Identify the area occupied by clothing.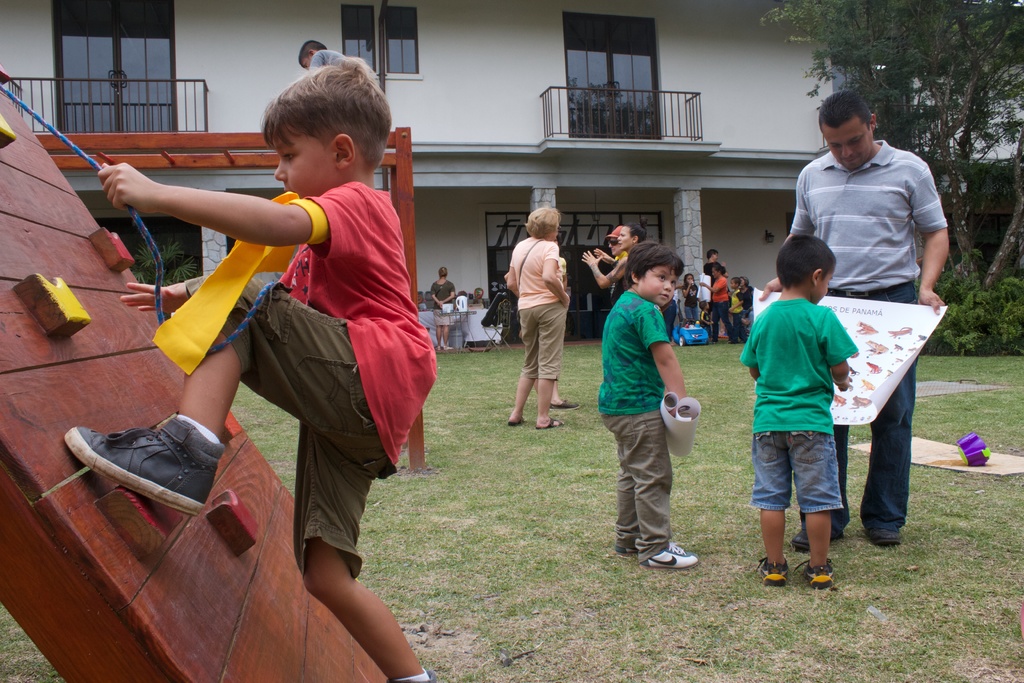
Area: x1=712 y1=277 x2=735 y2=340.
